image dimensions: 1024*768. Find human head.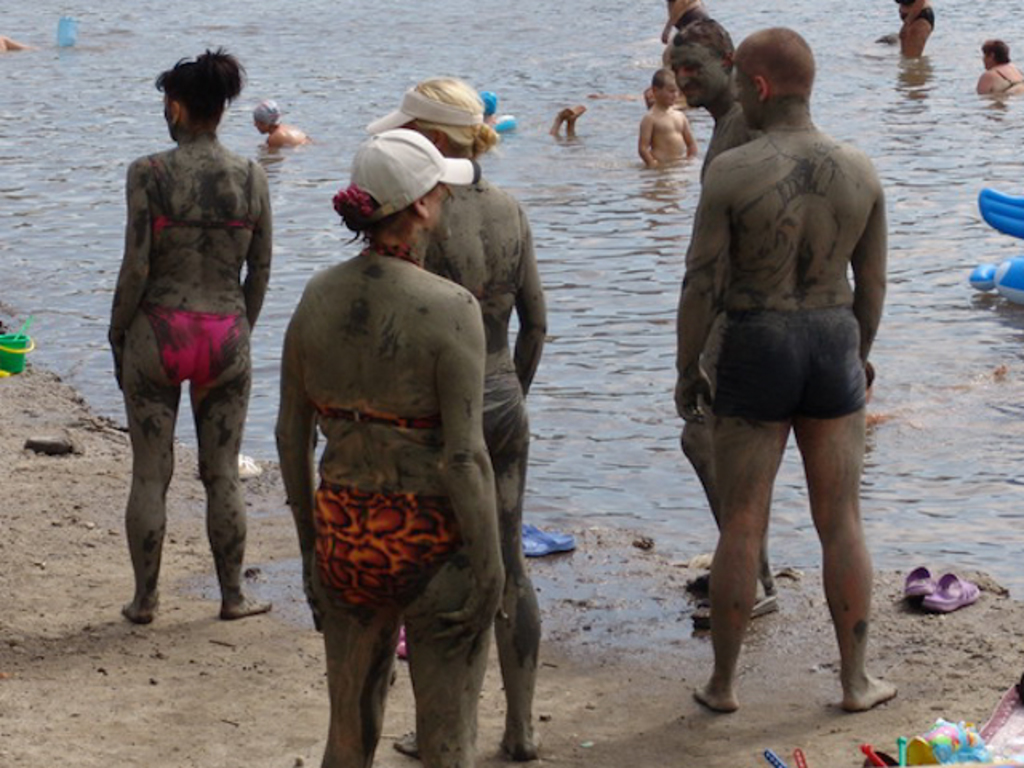
bbox=[669, 21, 733, 106].
